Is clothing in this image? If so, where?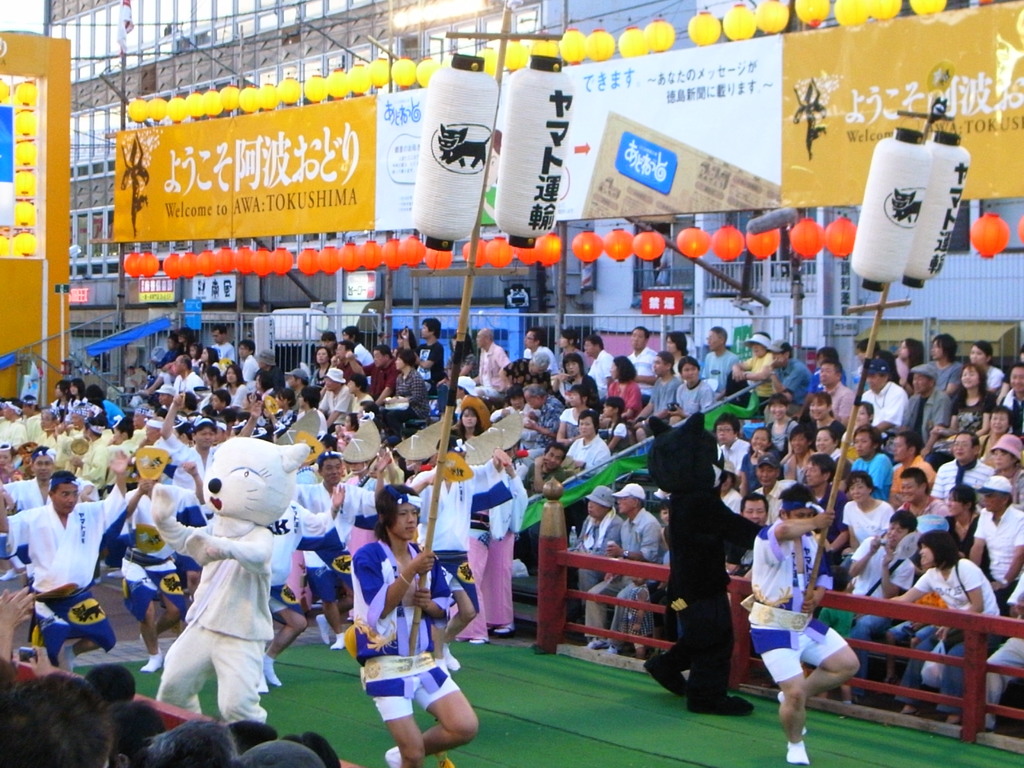
Yes, at (x1=885, y1=454, x2=934, y2=487).
